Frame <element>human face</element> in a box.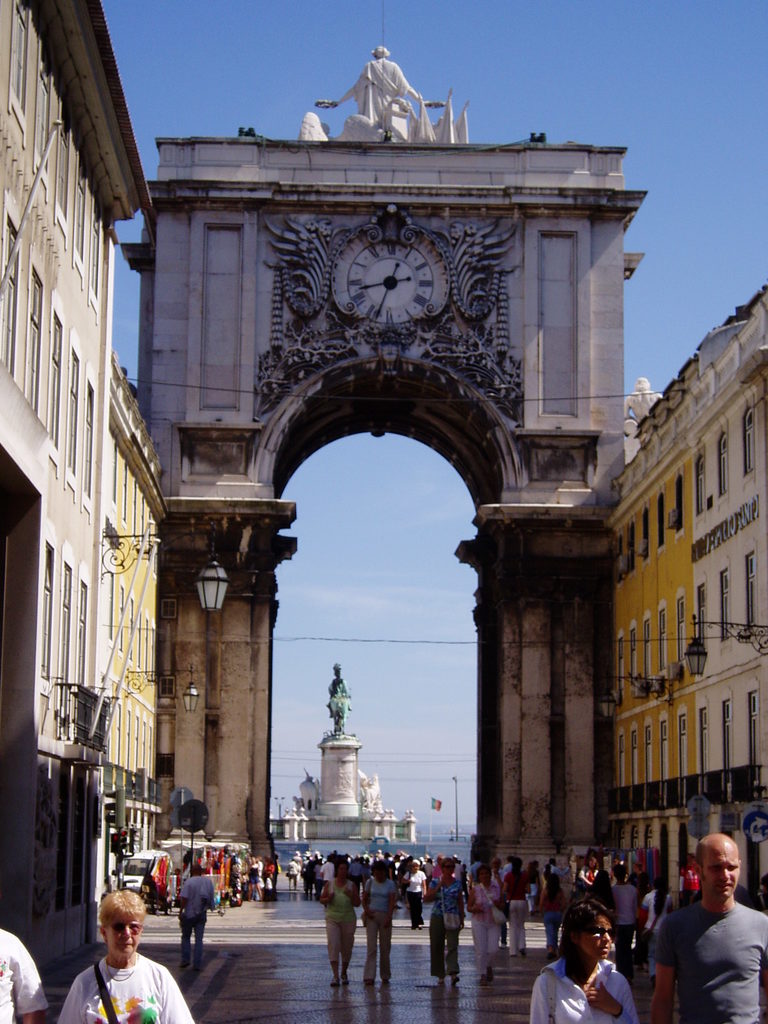
region(704, 844, 741, 903).
